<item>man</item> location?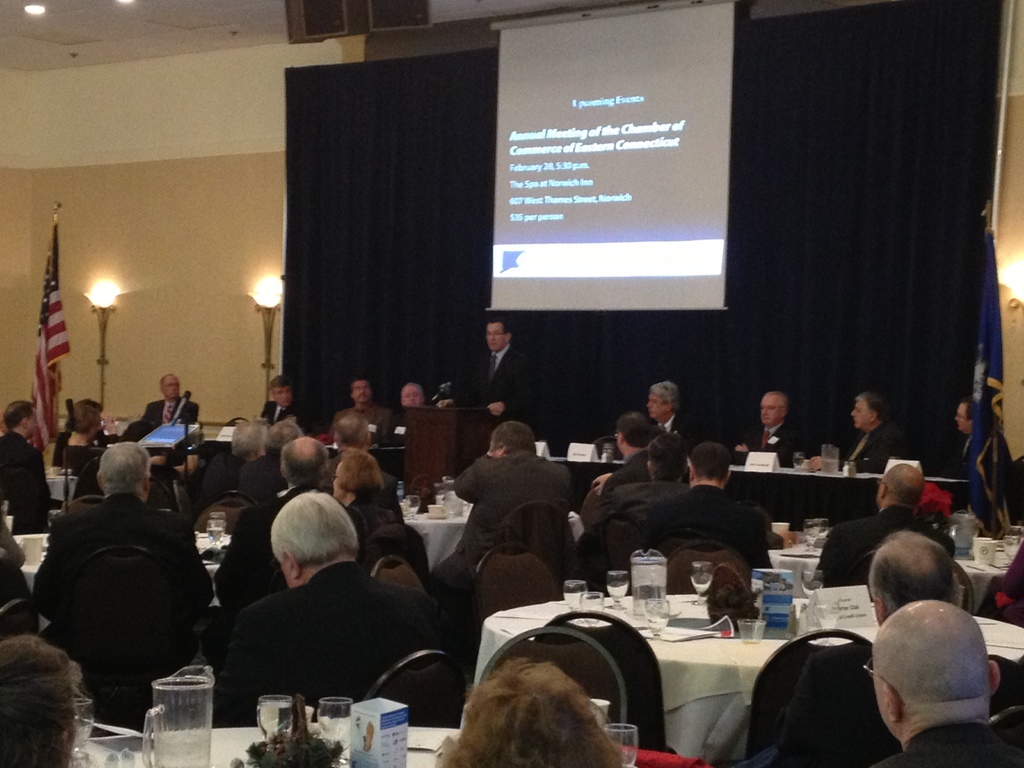
select_region(262, 374, 308, 433)
